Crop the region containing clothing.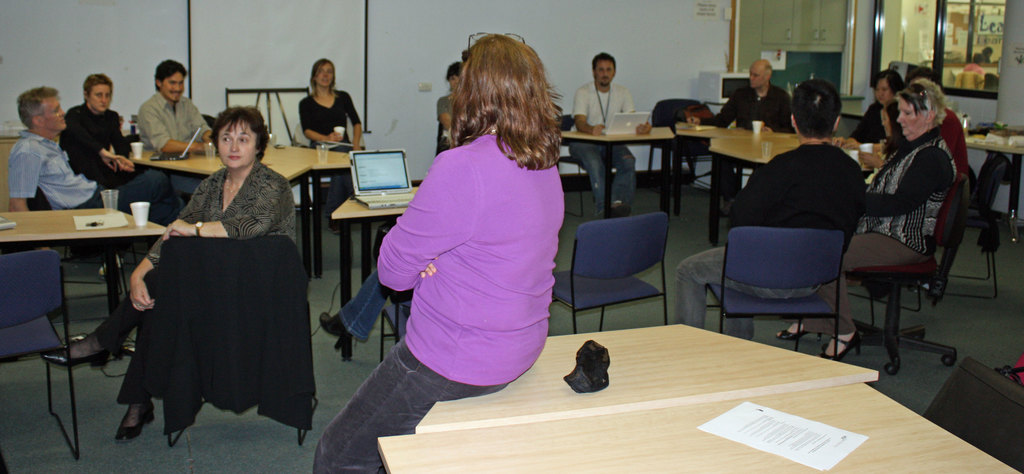
Crop region: (left=300, top=88, right=360, bottom=216).
